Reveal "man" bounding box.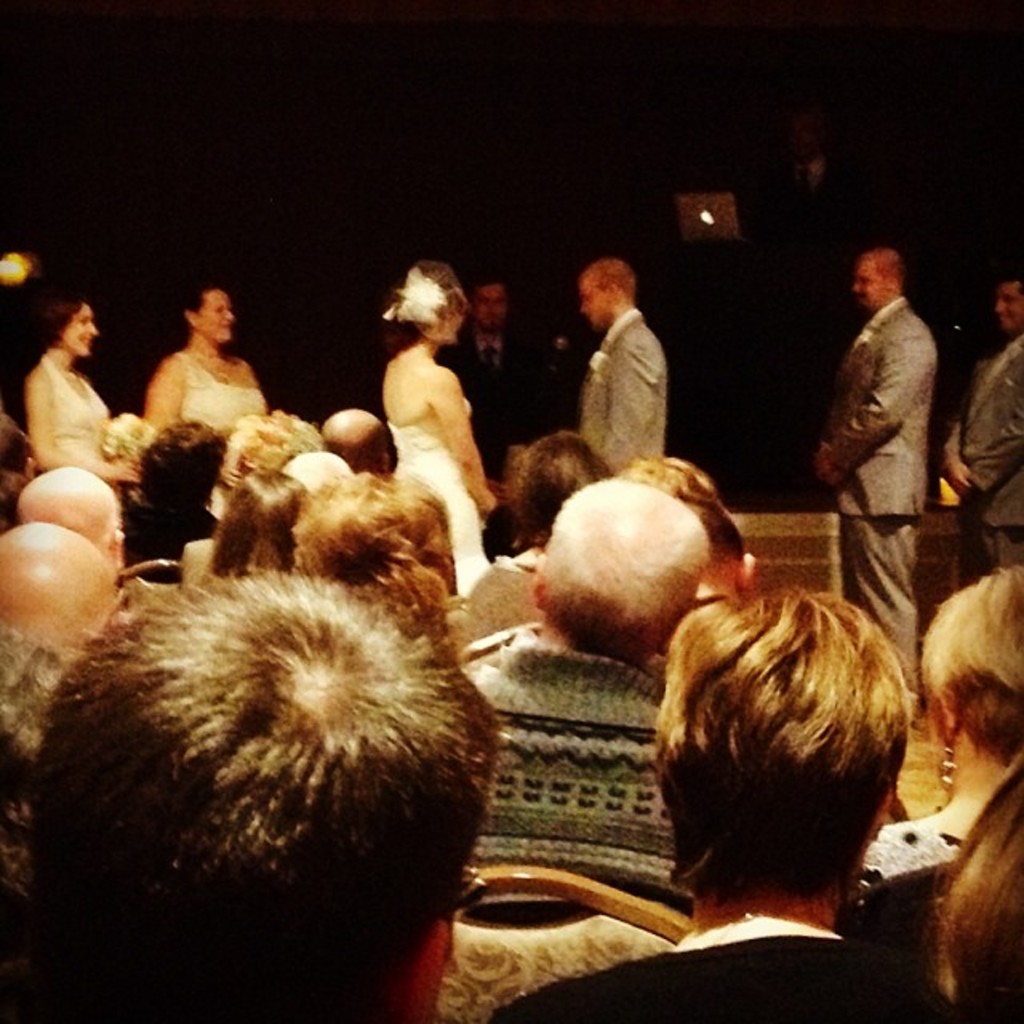
Revealed: box(813, 232, 936, 718).
